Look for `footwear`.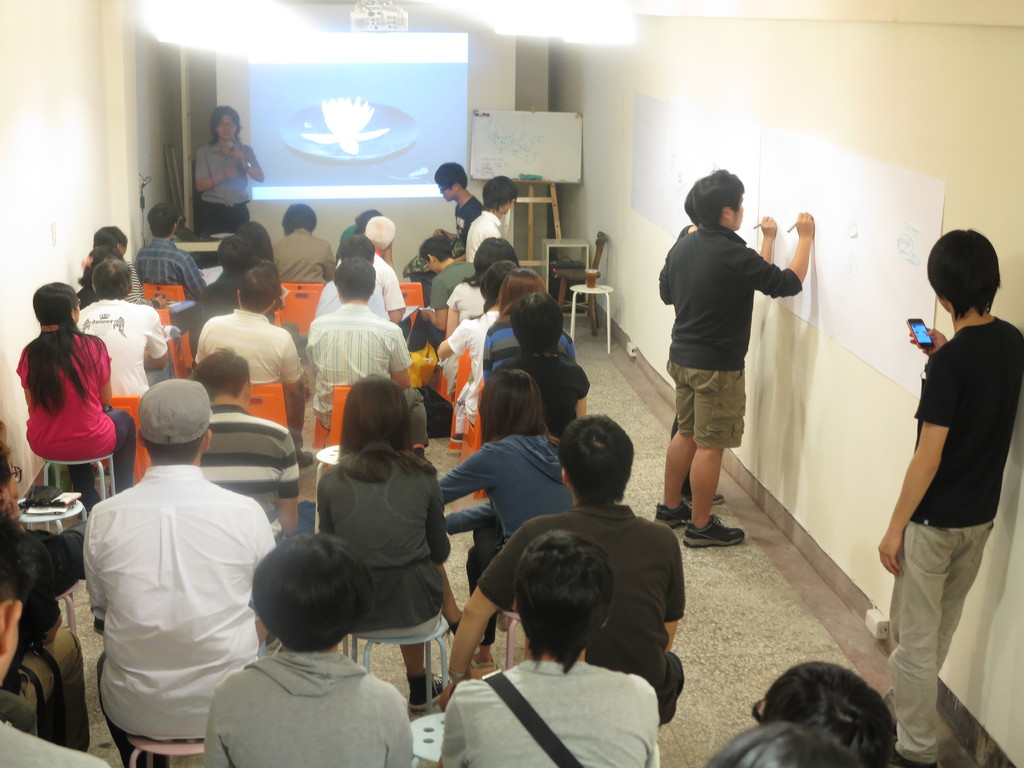
Found: Rect(472, 628, 488, 655).
